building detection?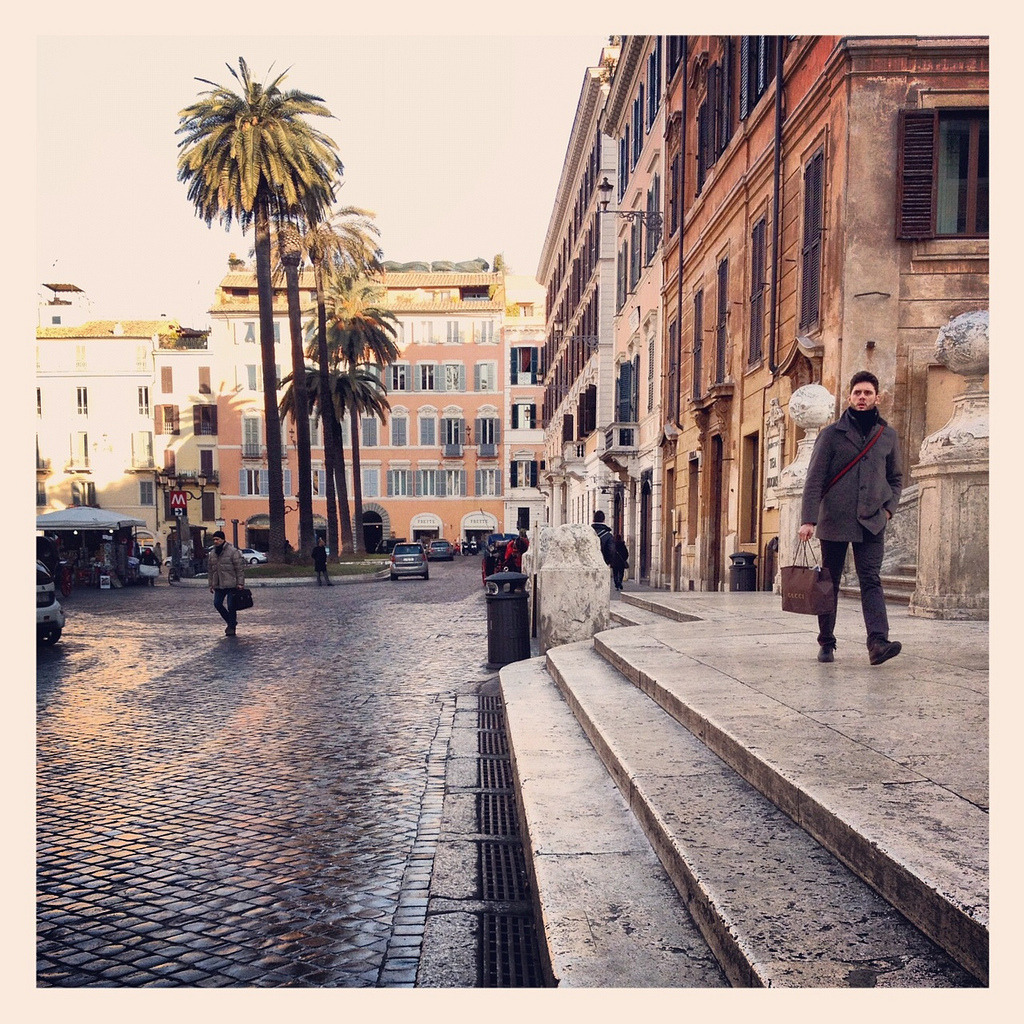
531:19:983:622
